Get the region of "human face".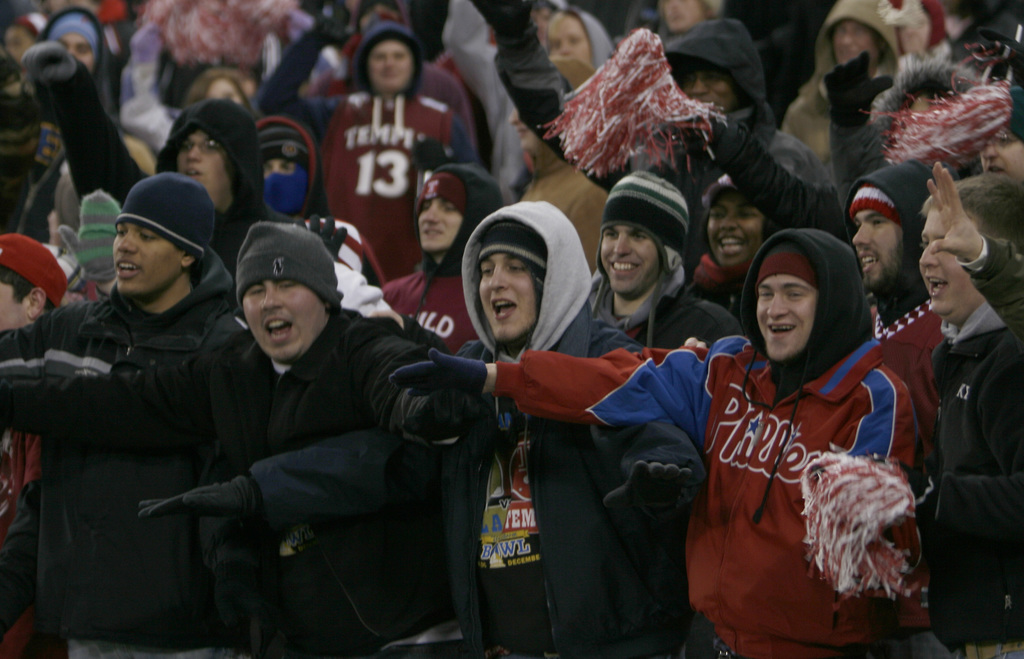
Rect(116, 223, 184, 292).
